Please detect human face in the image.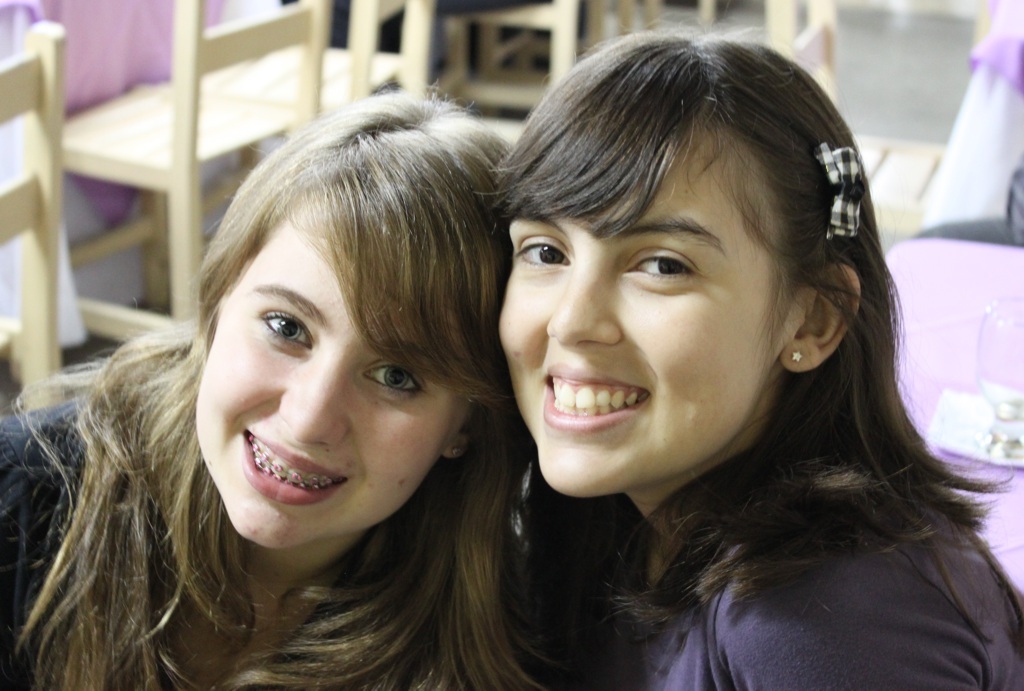
{"left": 493, "top": 123, "right": 813, "bottom": 508}.
